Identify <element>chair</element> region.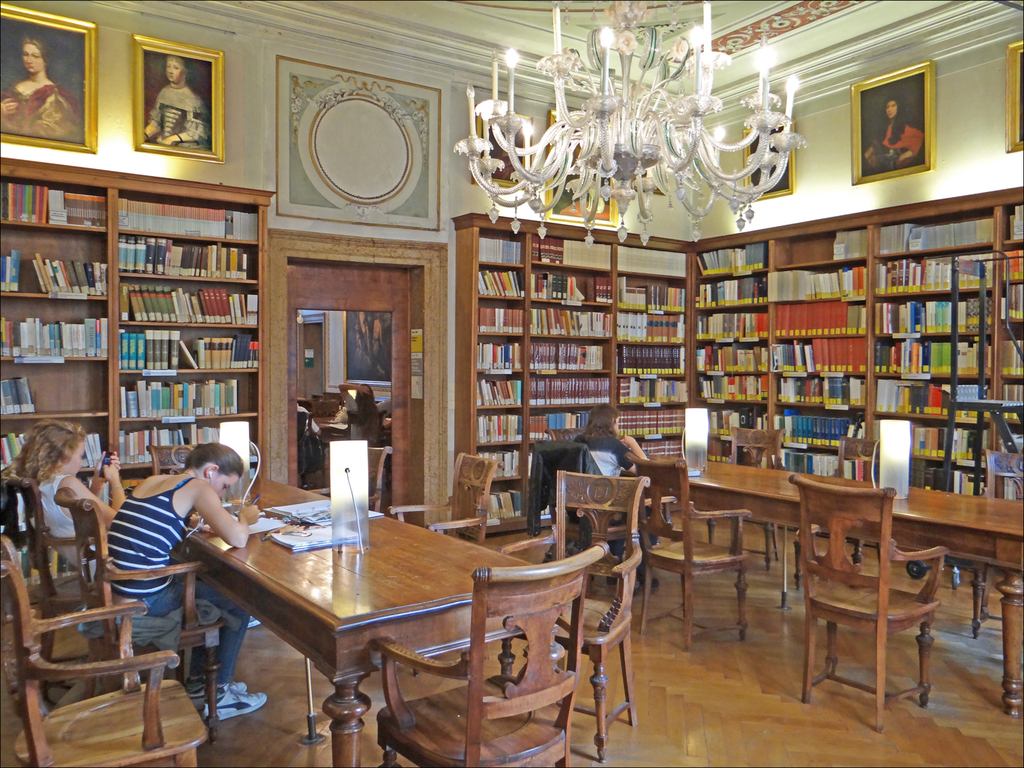
Region: locate(626, 456, 758, 648).
